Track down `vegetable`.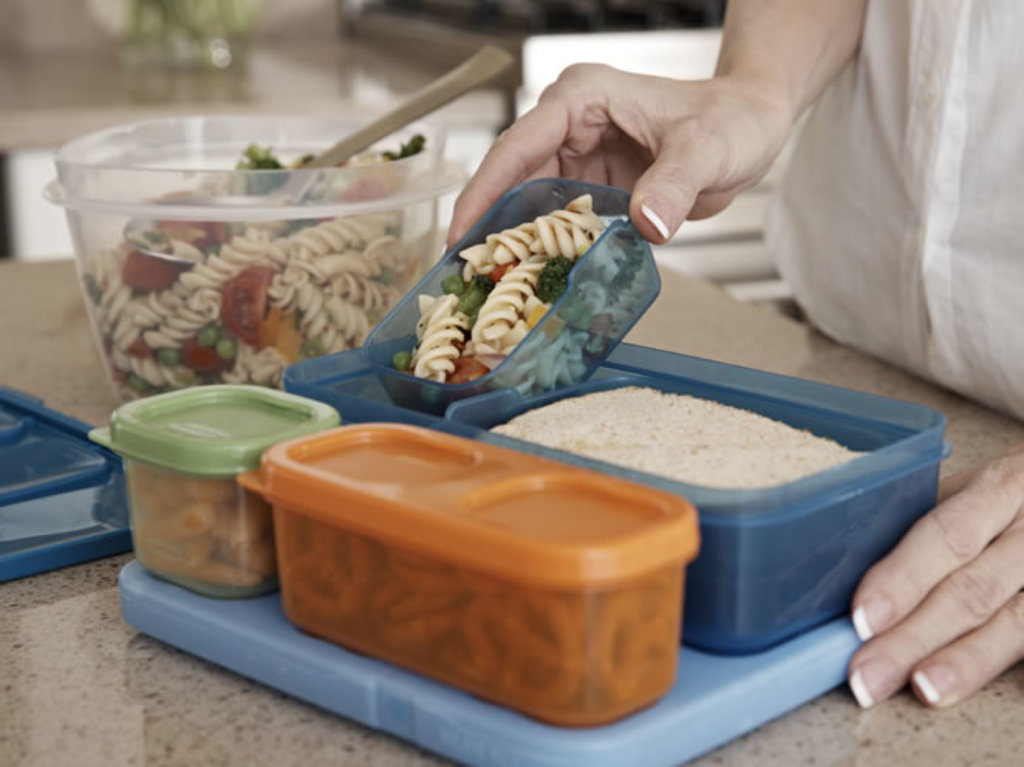
Tracked to region(249, 133, 283, 199).
